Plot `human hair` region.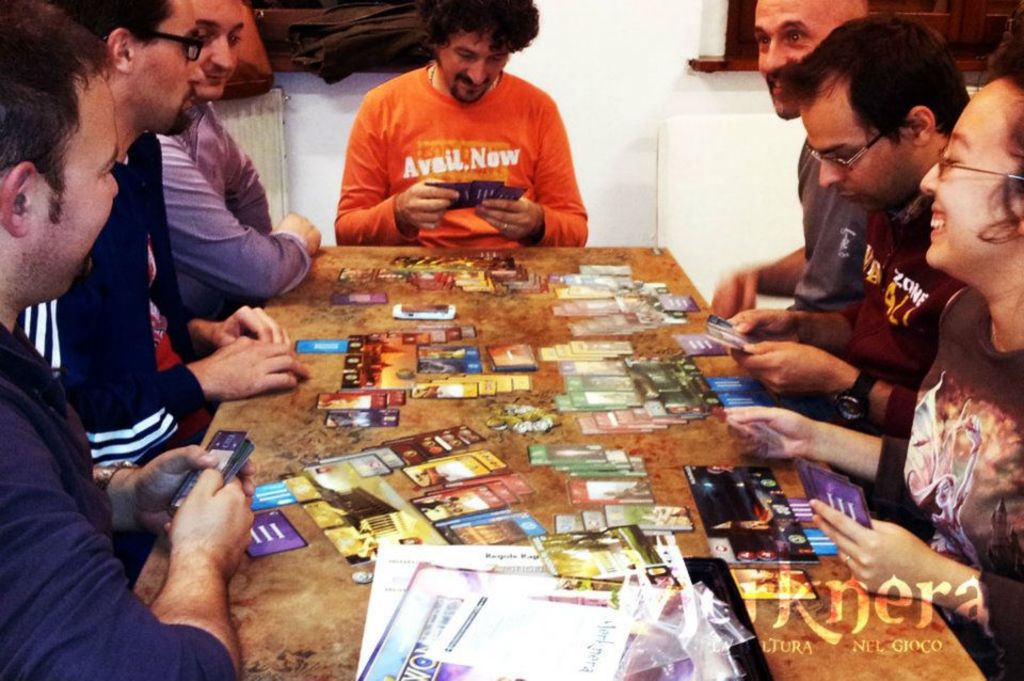
Plotted at x1=761 y1=7 x2=993 y2=163.
